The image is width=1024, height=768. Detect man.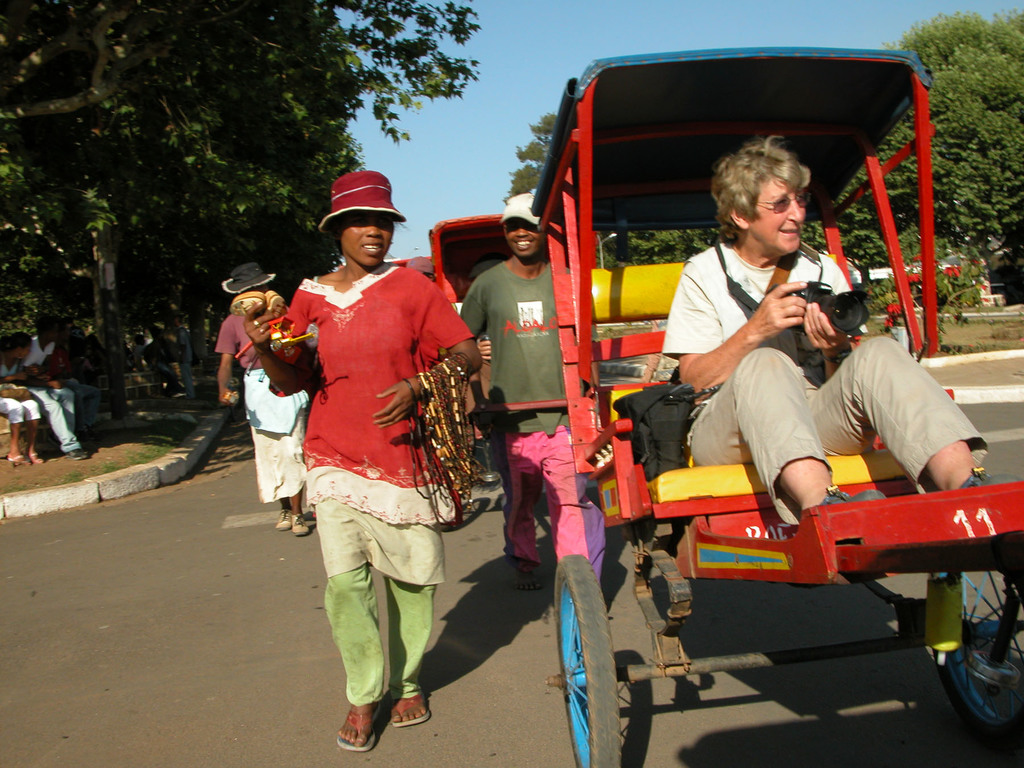
Detection: <region>174, 312, 194, 402</region>.
